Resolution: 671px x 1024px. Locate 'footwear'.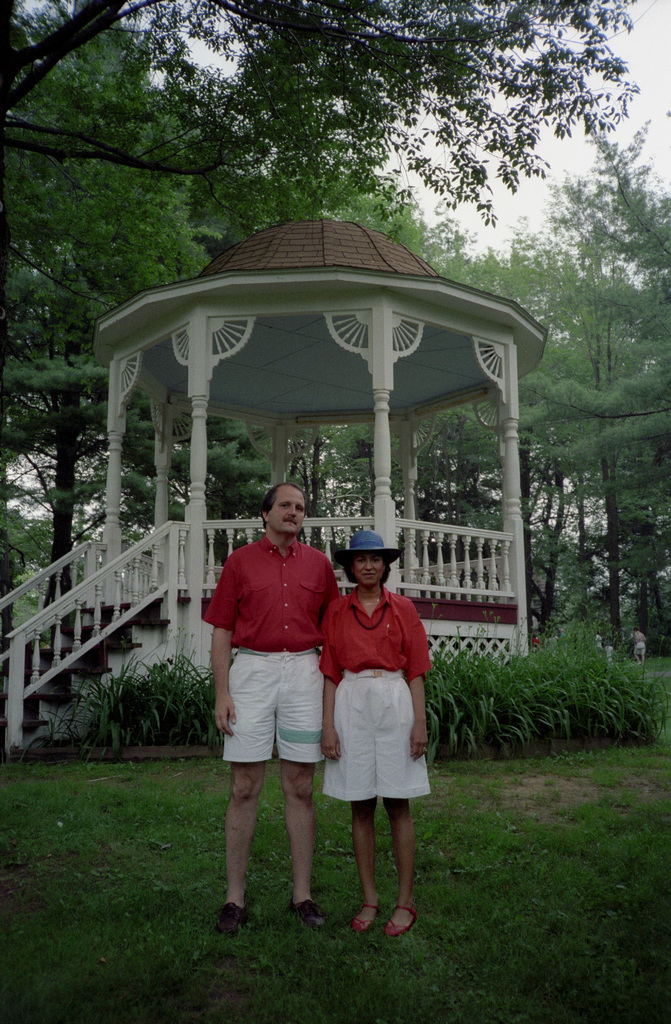
rect(346, 902, 386, 932).
